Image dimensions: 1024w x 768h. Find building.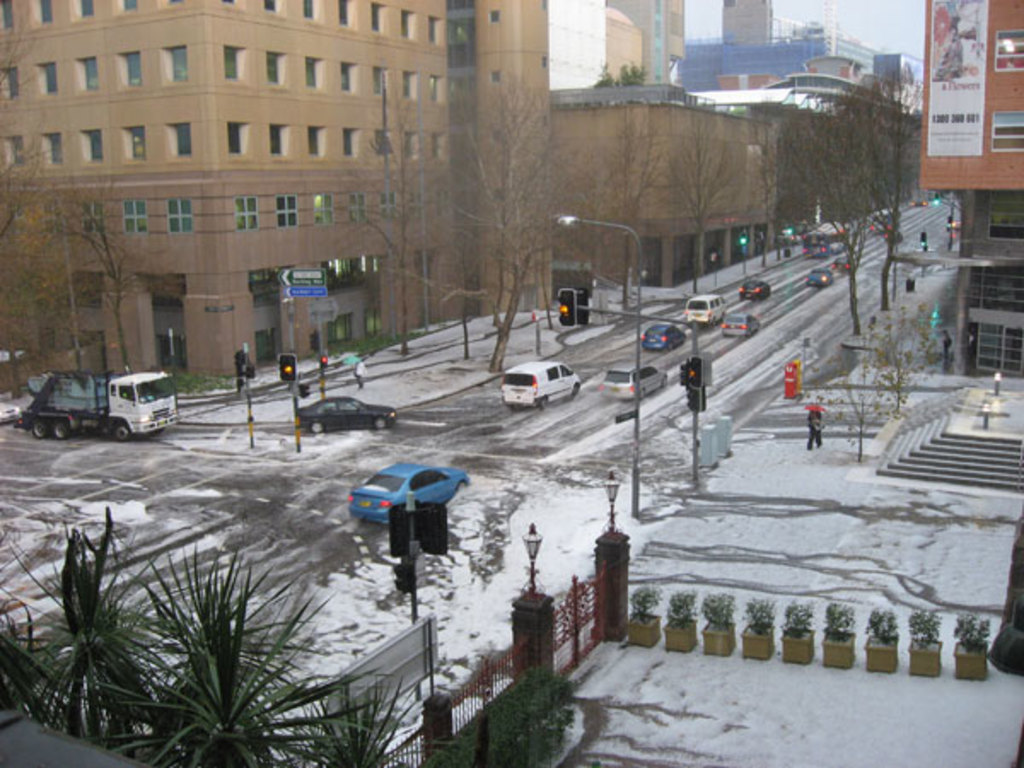
(x1=0, y1=0, x2=550, y2=386).
